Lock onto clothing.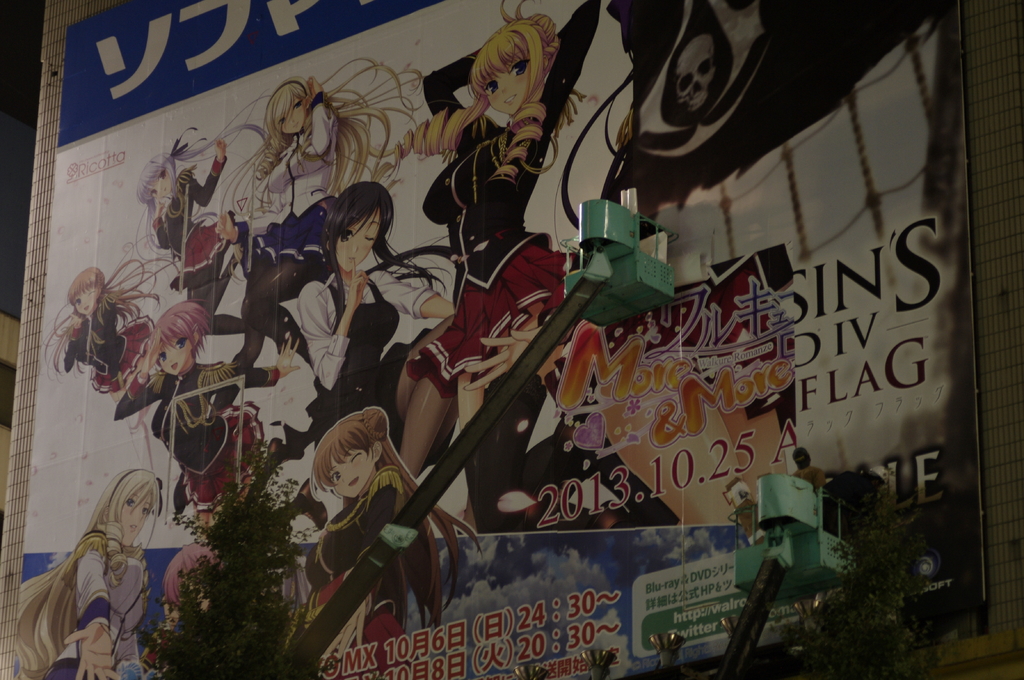
Locked: (401, 0, 605, 395).
